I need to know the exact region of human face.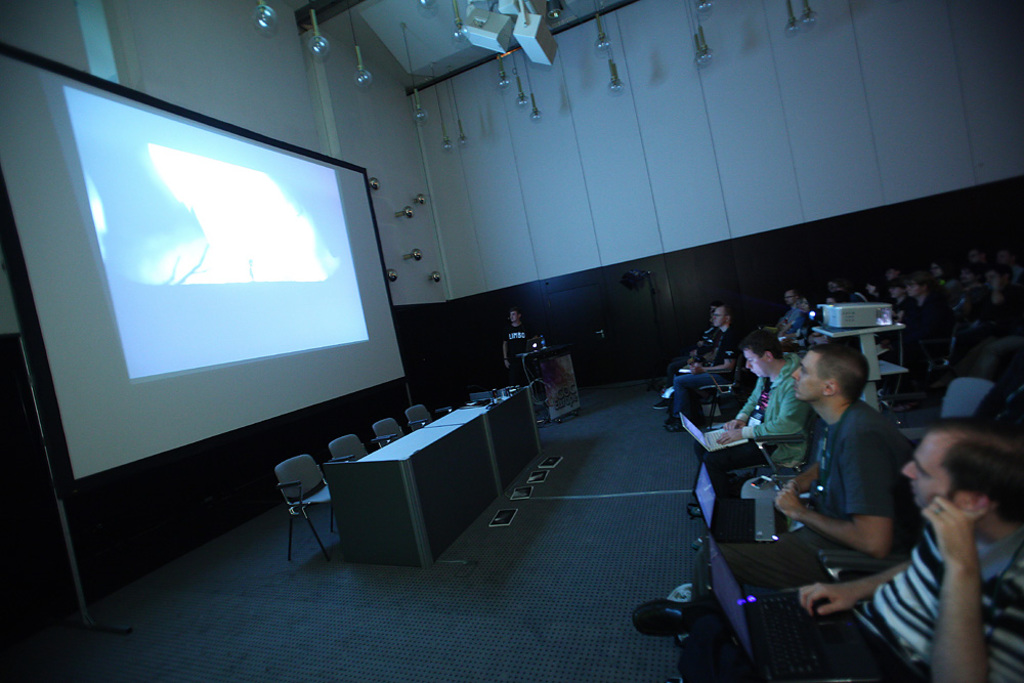
Region: <box>790,349,825,404</box>.
